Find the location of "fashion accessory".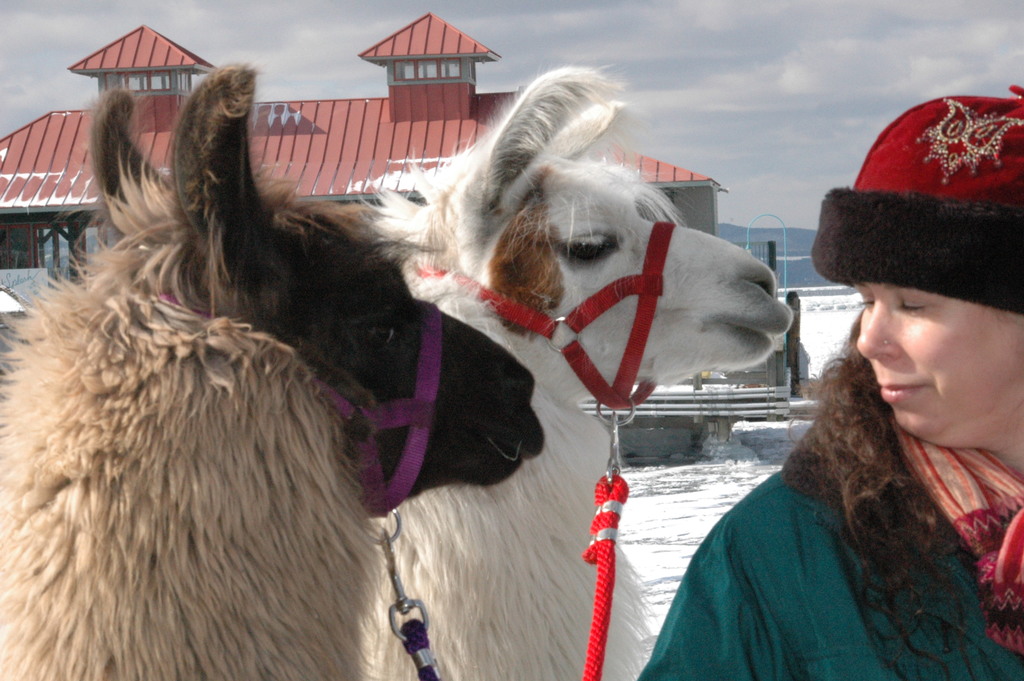
Location: (x1=408, y1=223, x2=673, y2=680).
